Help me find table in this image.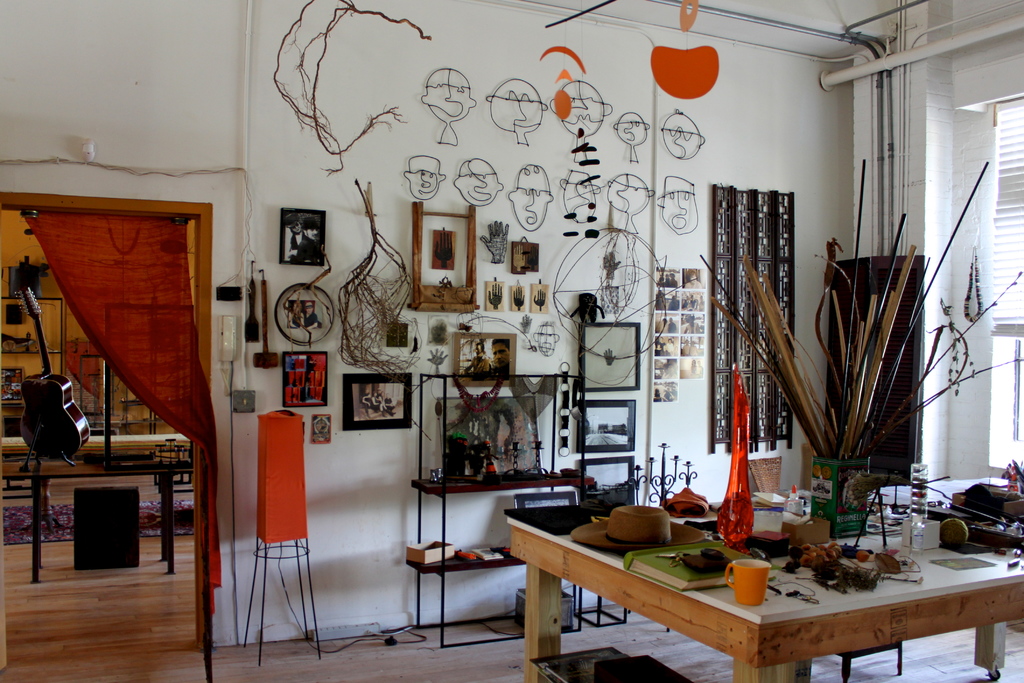
Found it: [13,460,175,583].
